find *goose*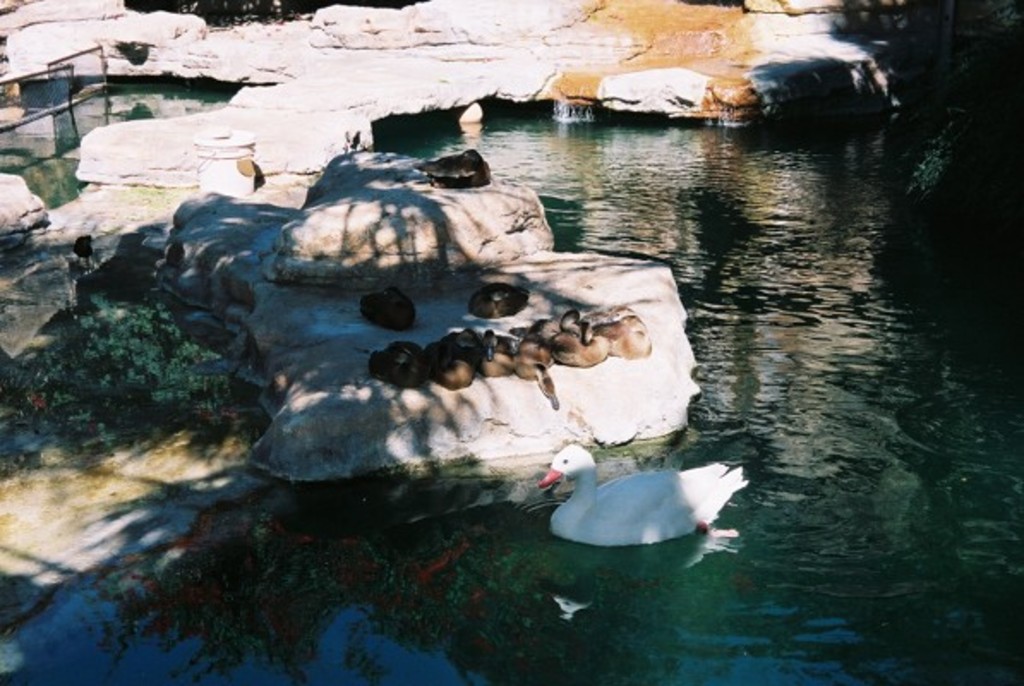
Rect(557, 307, 612, 362)
